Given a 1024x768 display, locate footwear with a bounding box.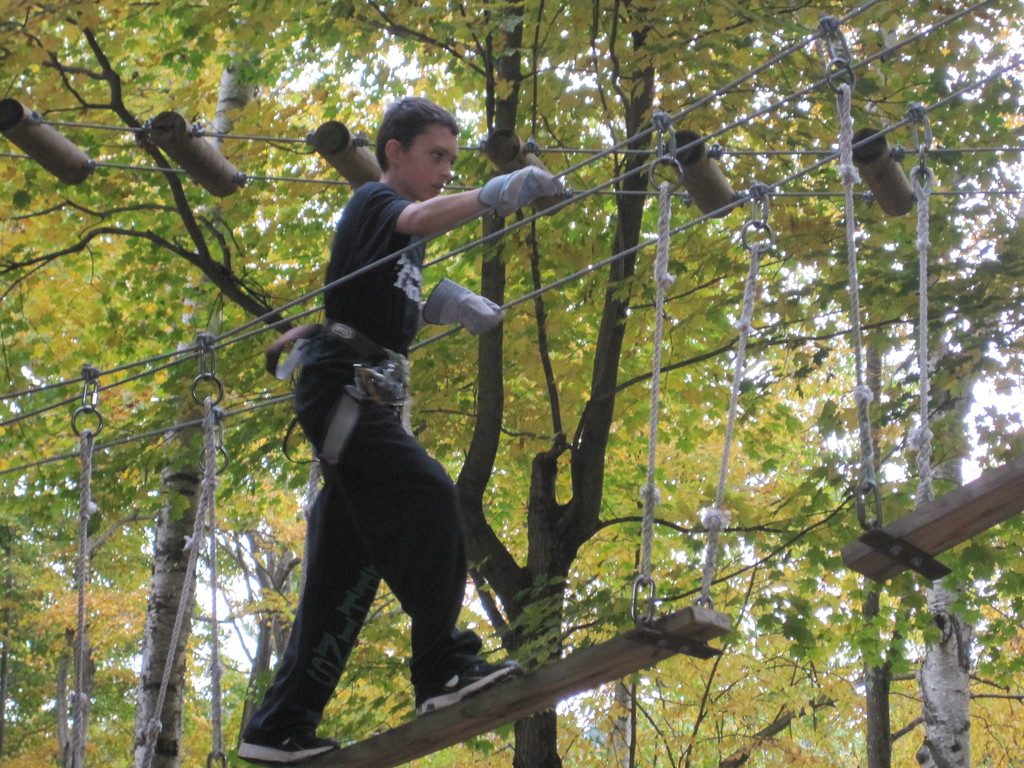
Located: <box>230,734,342,767</box>.
